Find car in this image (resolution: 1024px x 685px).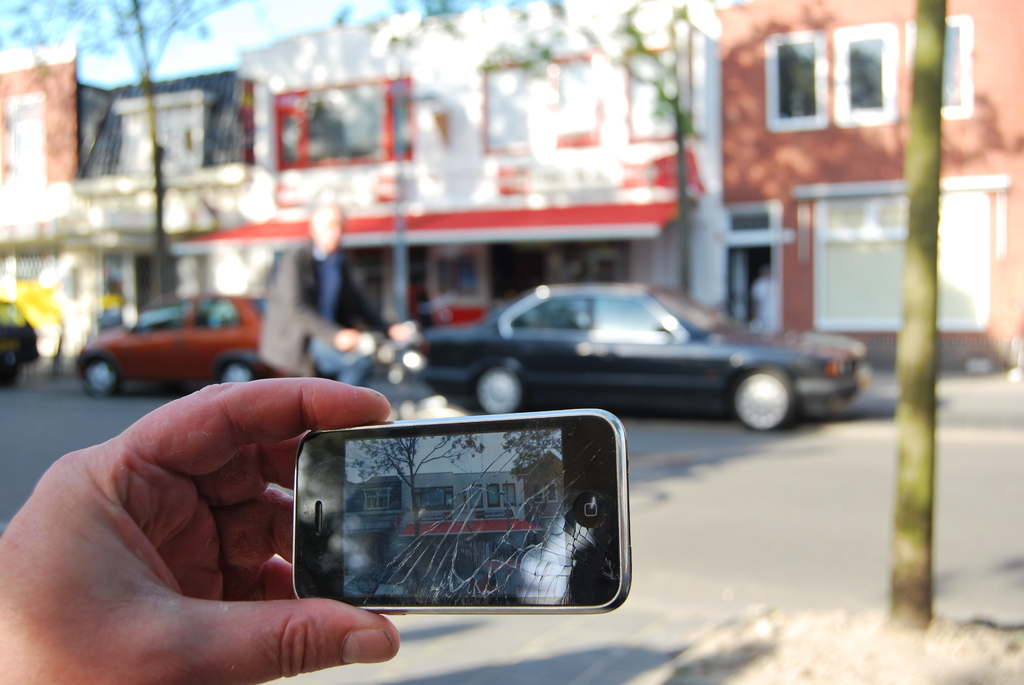
[left=77, top=291, right=273, bottom=389].
